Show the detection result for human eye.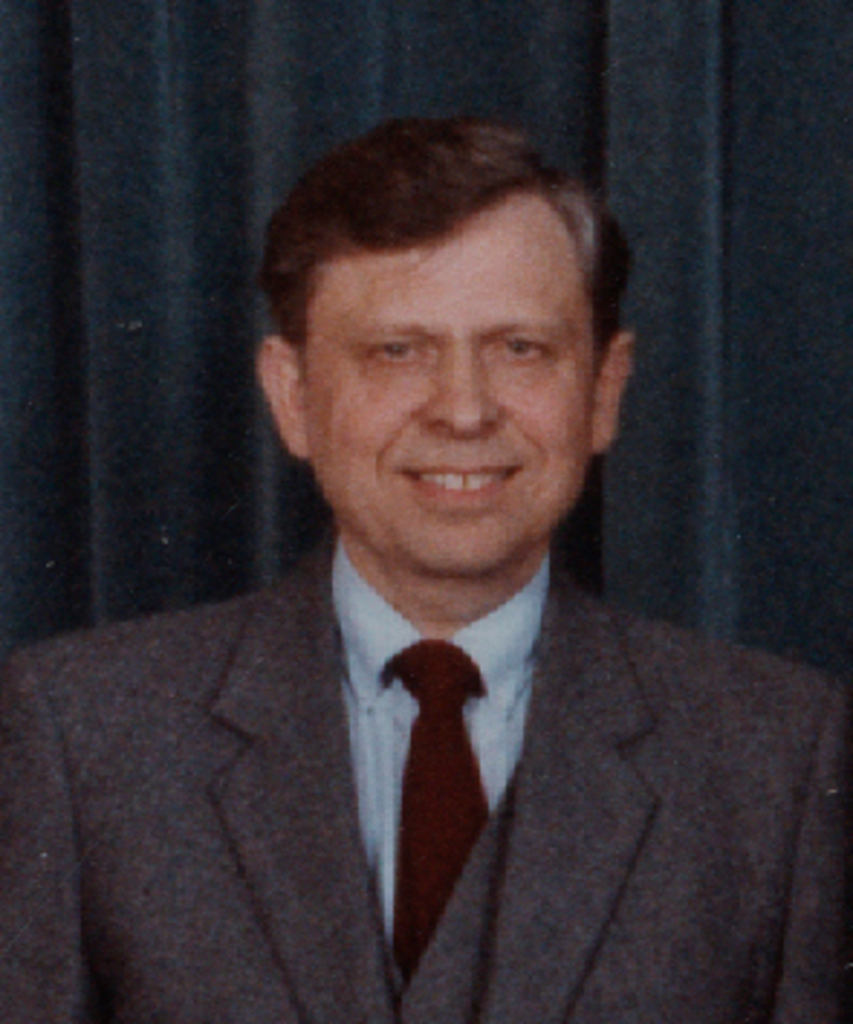
region(359, 336, 442, 382).
